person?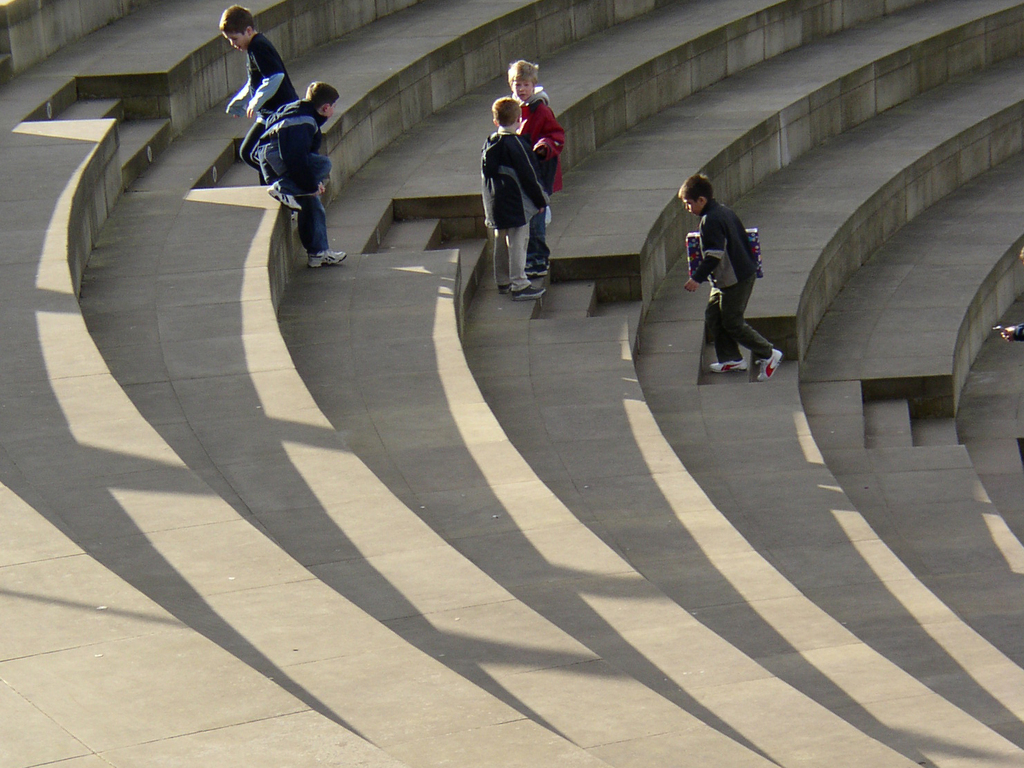
[251,82,339,268]
